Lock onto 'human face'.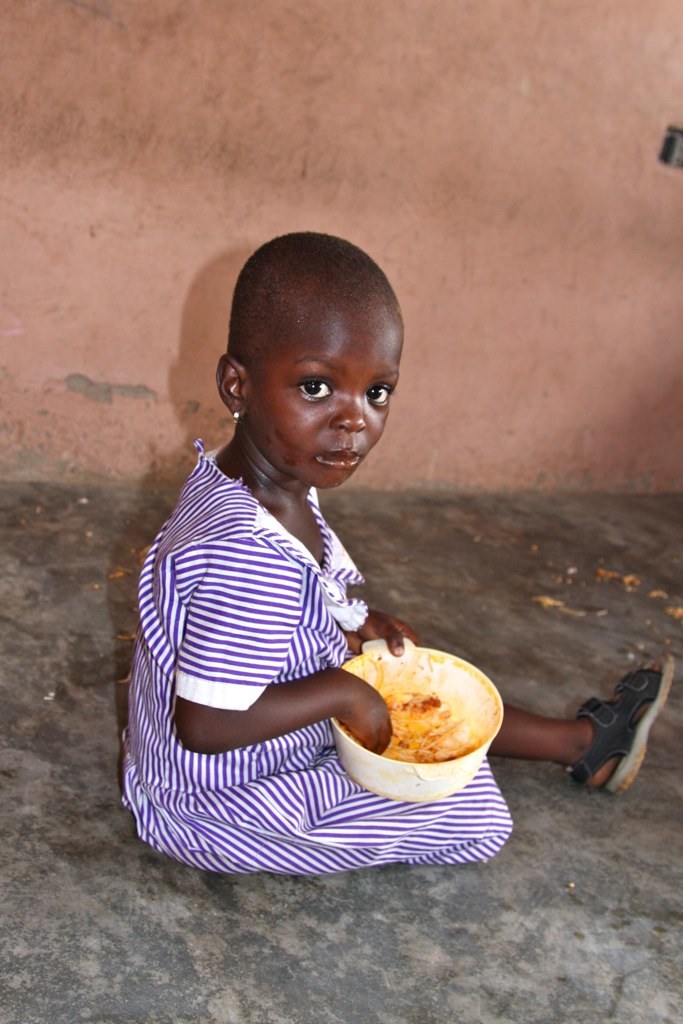
Locked: (x1=247, y1=327, x2=398, y2=488).
